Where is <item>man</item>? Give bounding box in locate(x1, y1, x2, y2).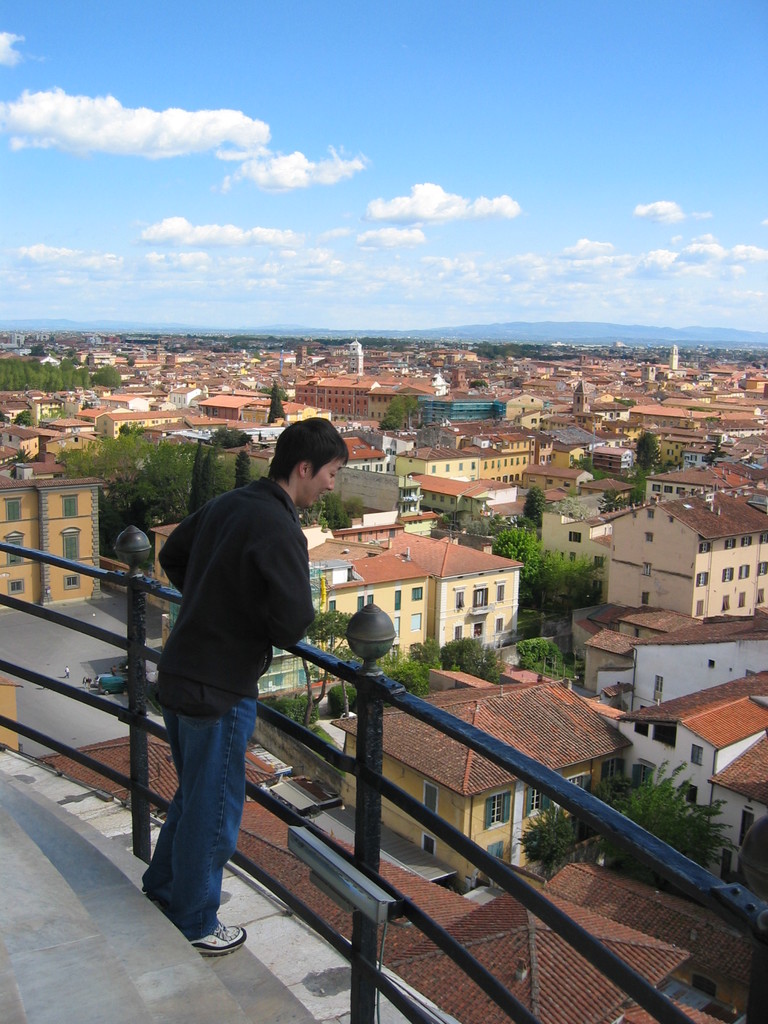
locate(122, 449, 331, 938).
